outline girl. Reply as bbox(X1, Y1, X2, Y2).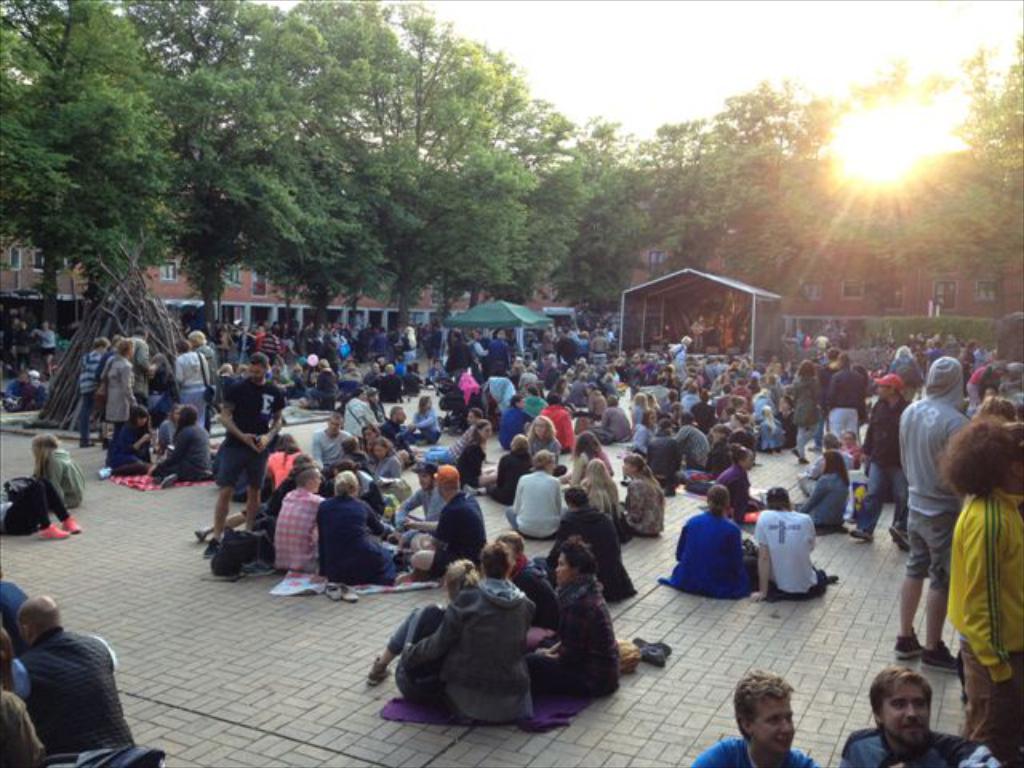
bbox(488, 435, 531, 515).
